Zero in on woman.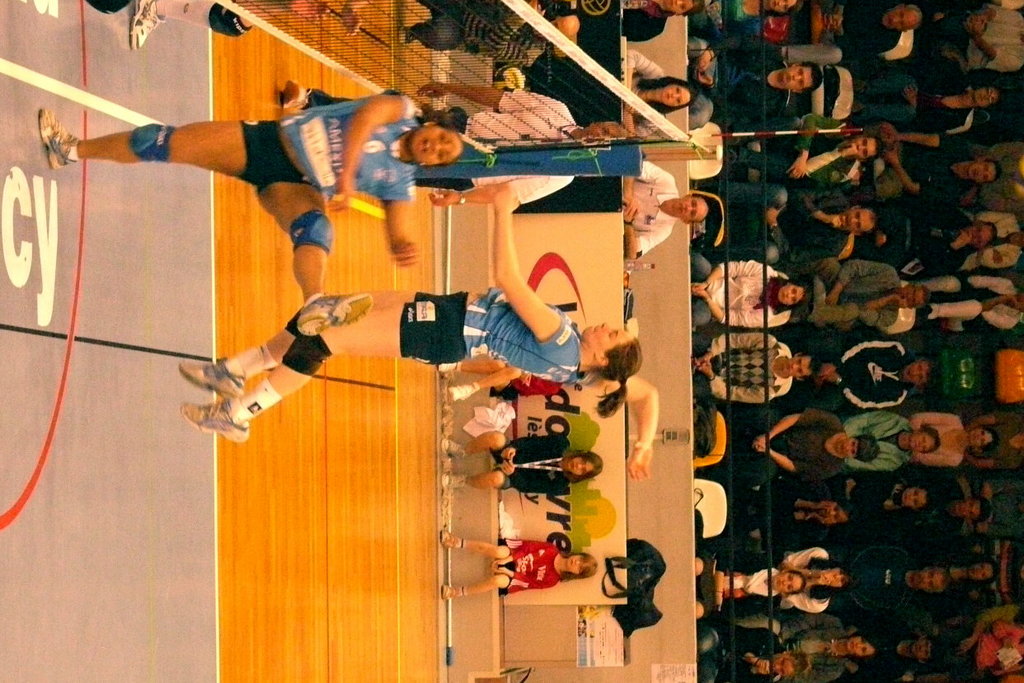
Zeroed in: [687, 0, 801, 48].
